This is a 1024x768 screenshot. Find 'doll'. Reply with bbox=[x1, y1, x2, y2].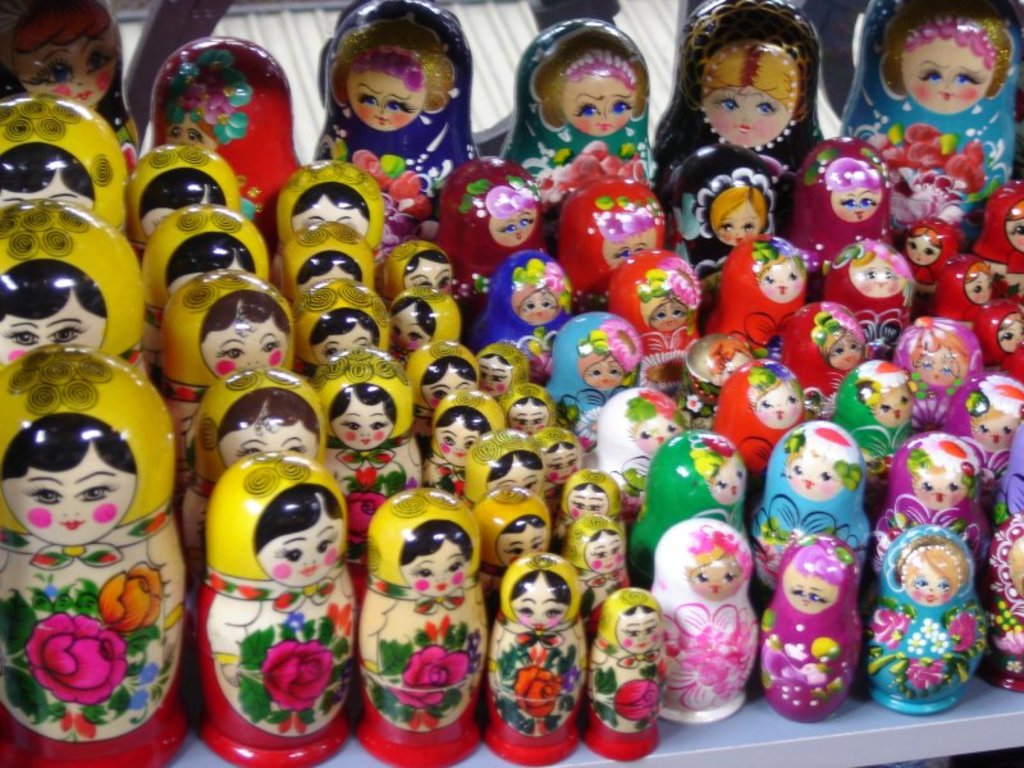
bbox=[657, 23, 840, 232].
